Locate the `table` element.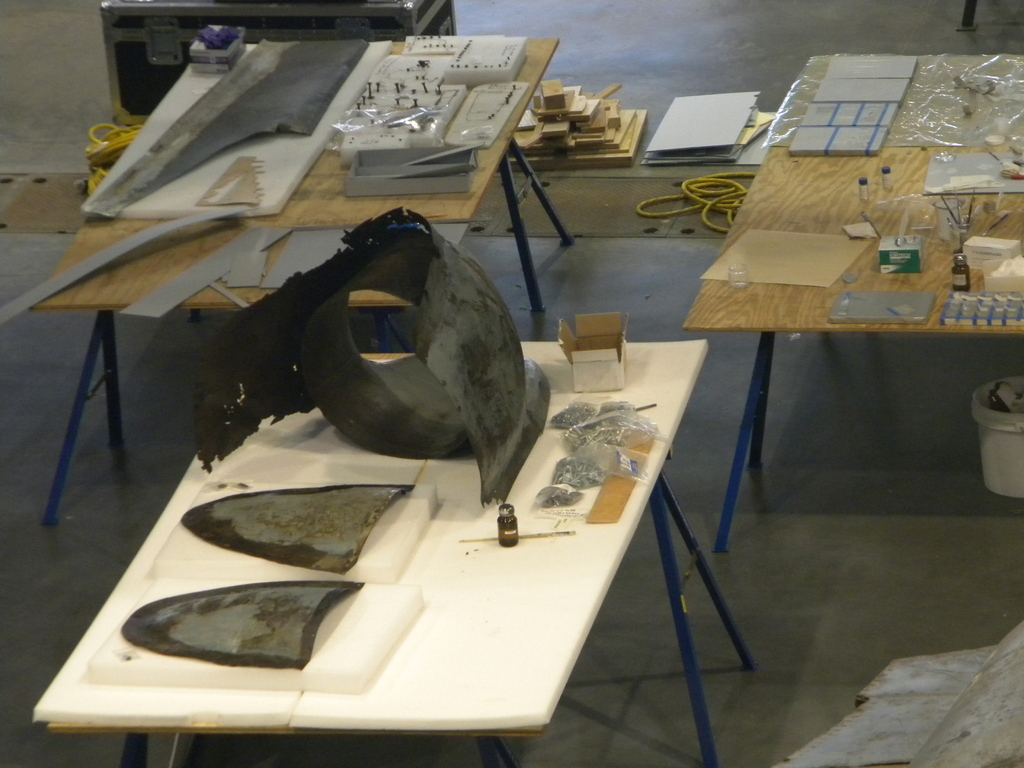
Element bbox: x1=673 y1=52 x2=1023 y2=556.
